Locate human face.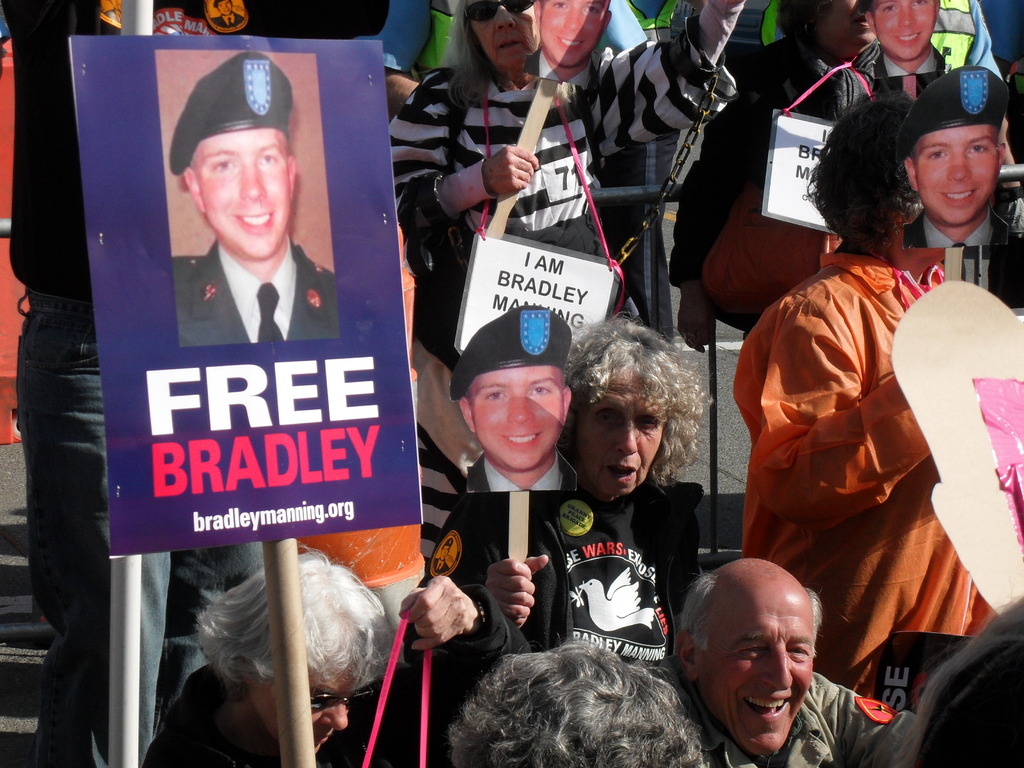
Bounding box: crop(538, 0, 612, 65).
